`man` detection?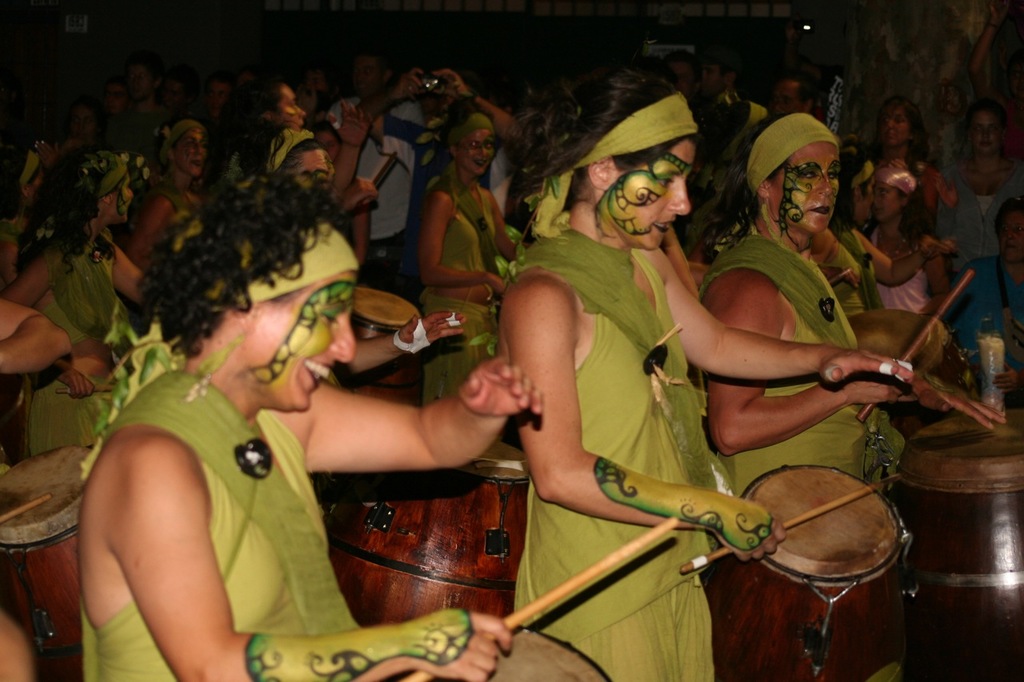
x1=330, y1=61, x2=430, y2=297
